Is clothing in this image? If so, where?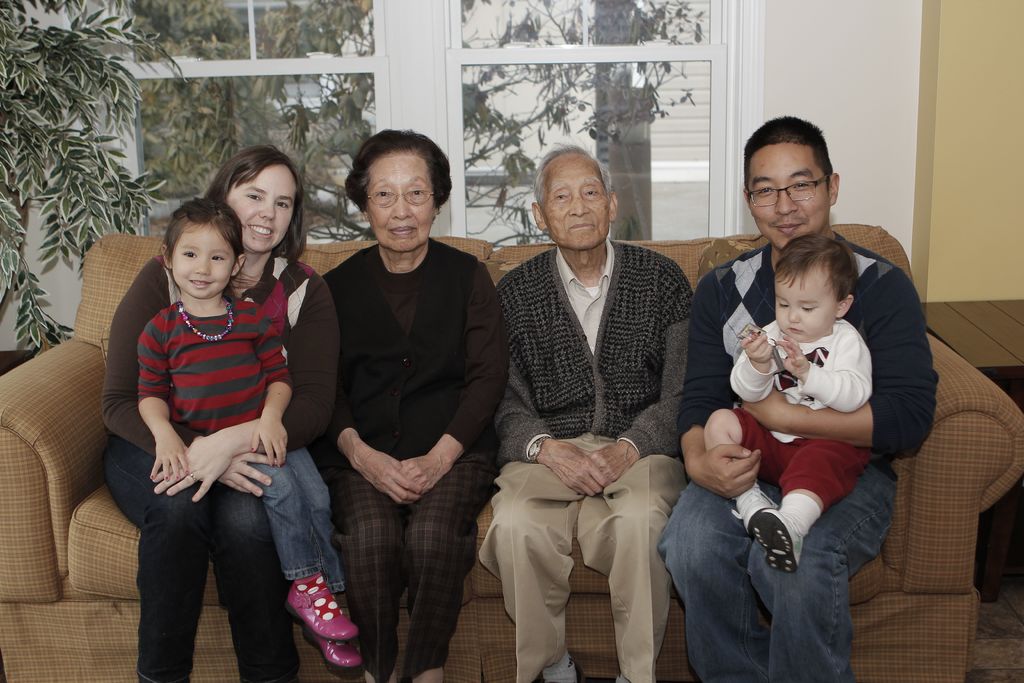
Yes, at 134:298:341:597.
